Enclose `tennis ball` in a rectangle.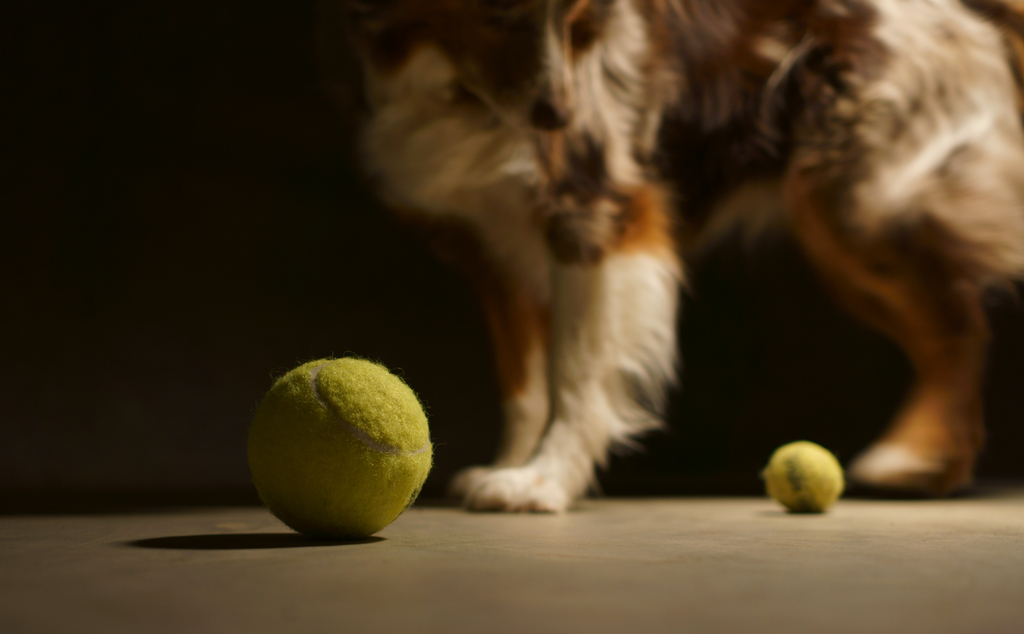
{"left": 247, "top": 355, "right": 433, "bottom": 537}.
